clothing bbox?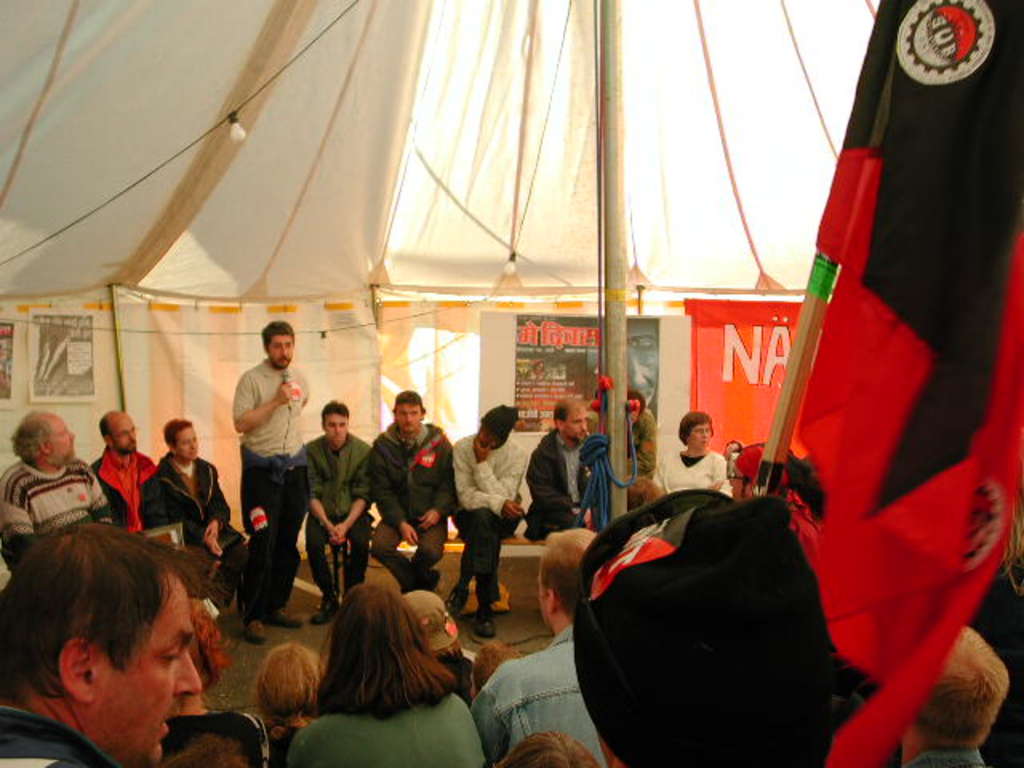
91/446/157/539
